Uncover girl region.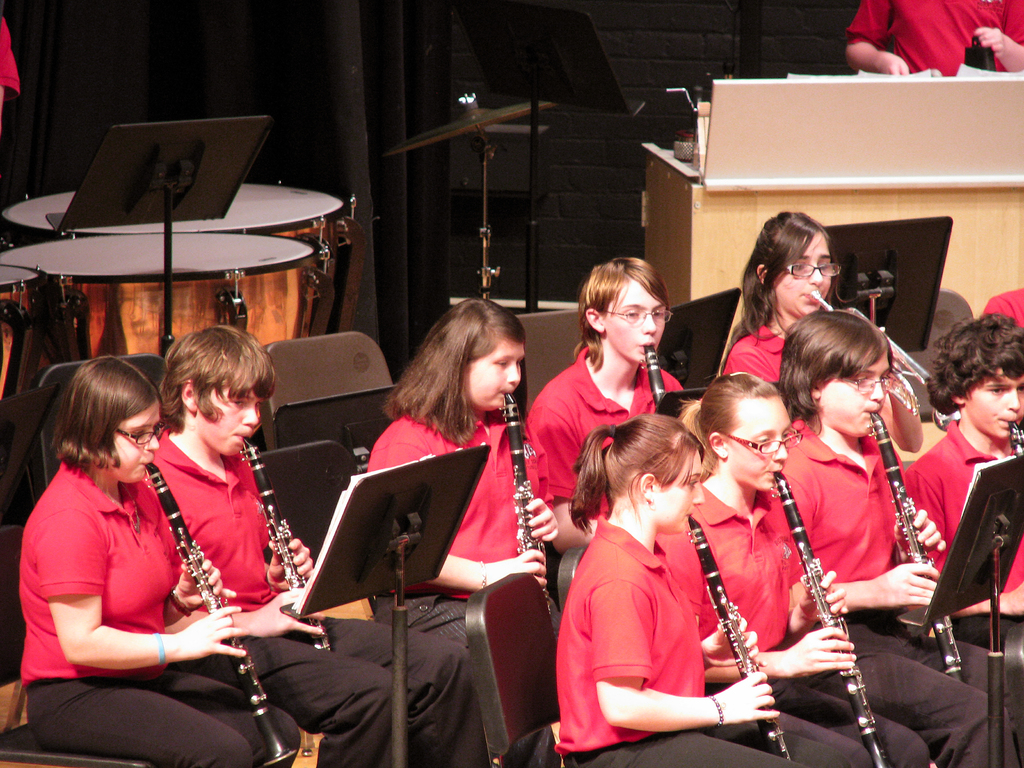
Uncovered: <box>681,368,929,767</box>.
